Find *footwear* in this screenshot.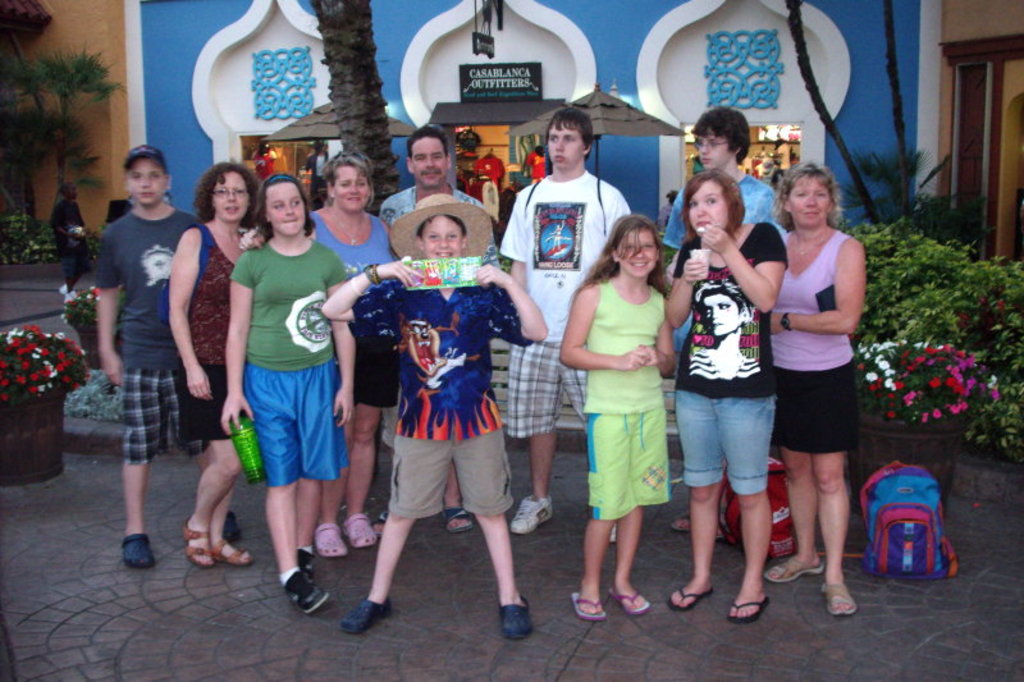
The bounding box for *footwear* is <box>823,581,854,618</box>.
